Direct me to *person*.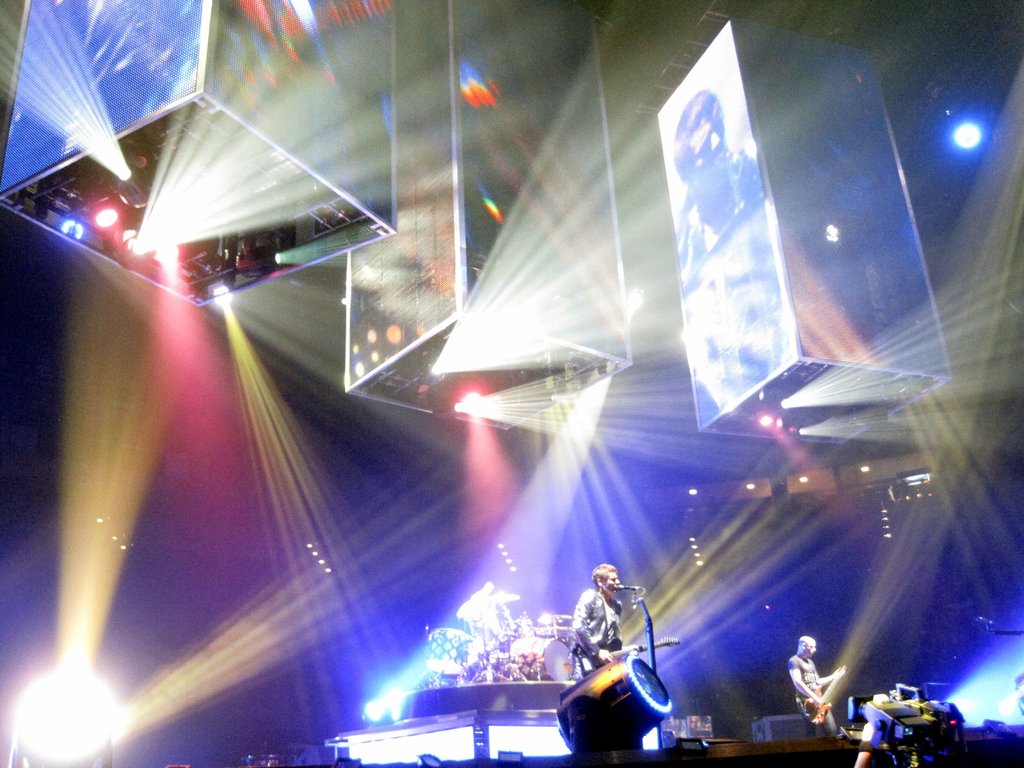
Direction: BBox(577, 561, 637, 678).
